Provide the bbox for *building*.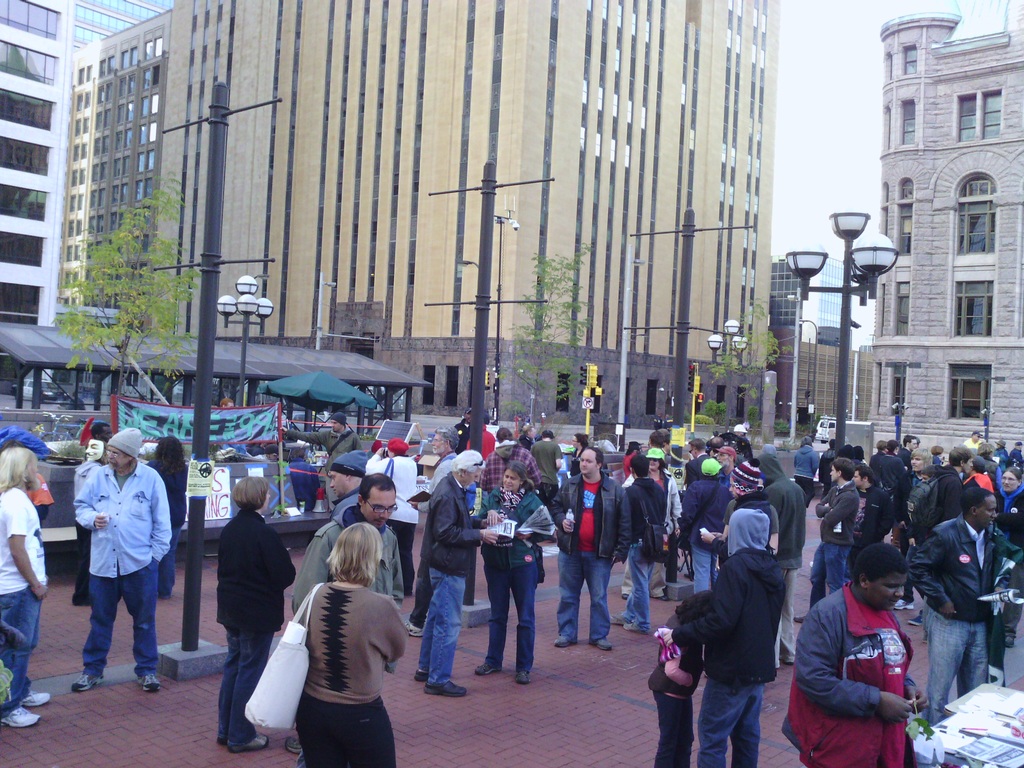
[left=60, top=13, right=173, bottom=329].
